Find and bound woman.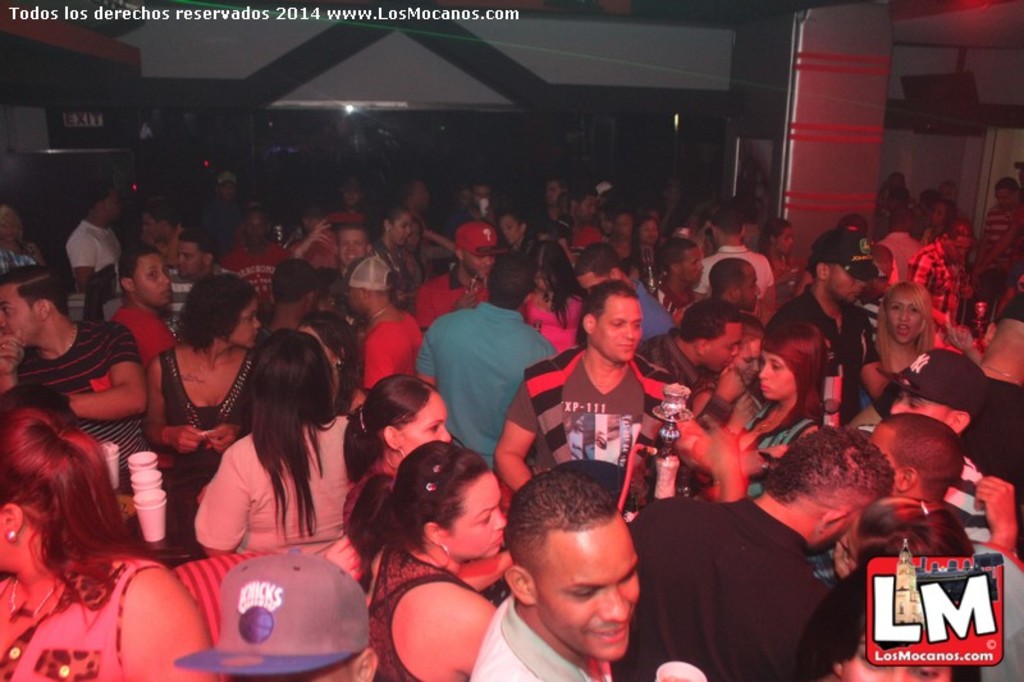
Bound: (left=860, top=284, right=942, bottom=411).
